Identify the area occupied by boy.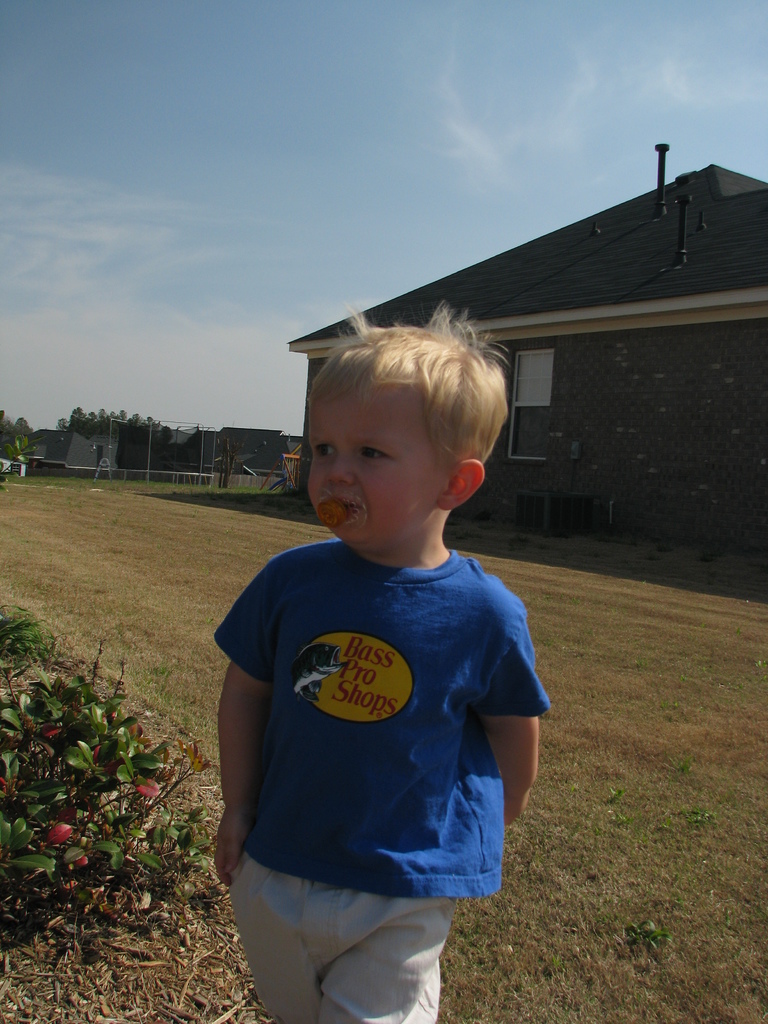
Area: detection(188, 269, 560, 989).
